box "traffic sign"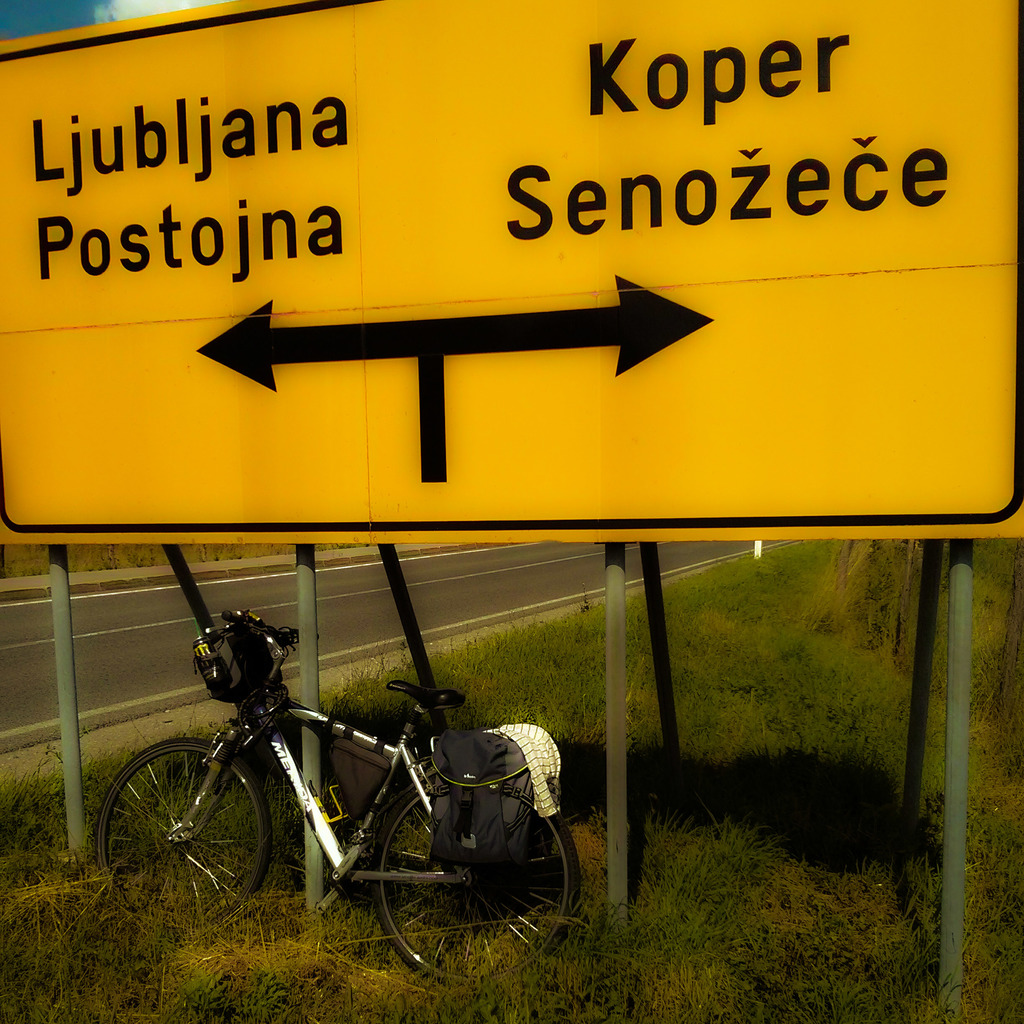
<bbox>0, 0, 1023, 547</bbox>
